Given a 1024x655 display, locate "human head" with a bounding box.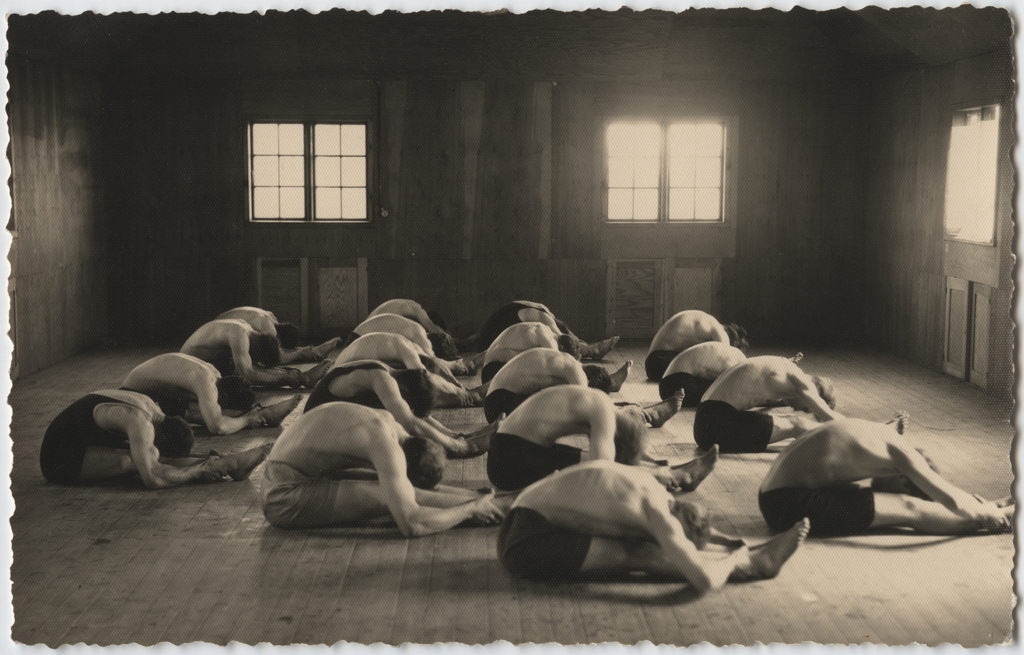
Located: x1=428 y1=332 x2=458 y2=363.
